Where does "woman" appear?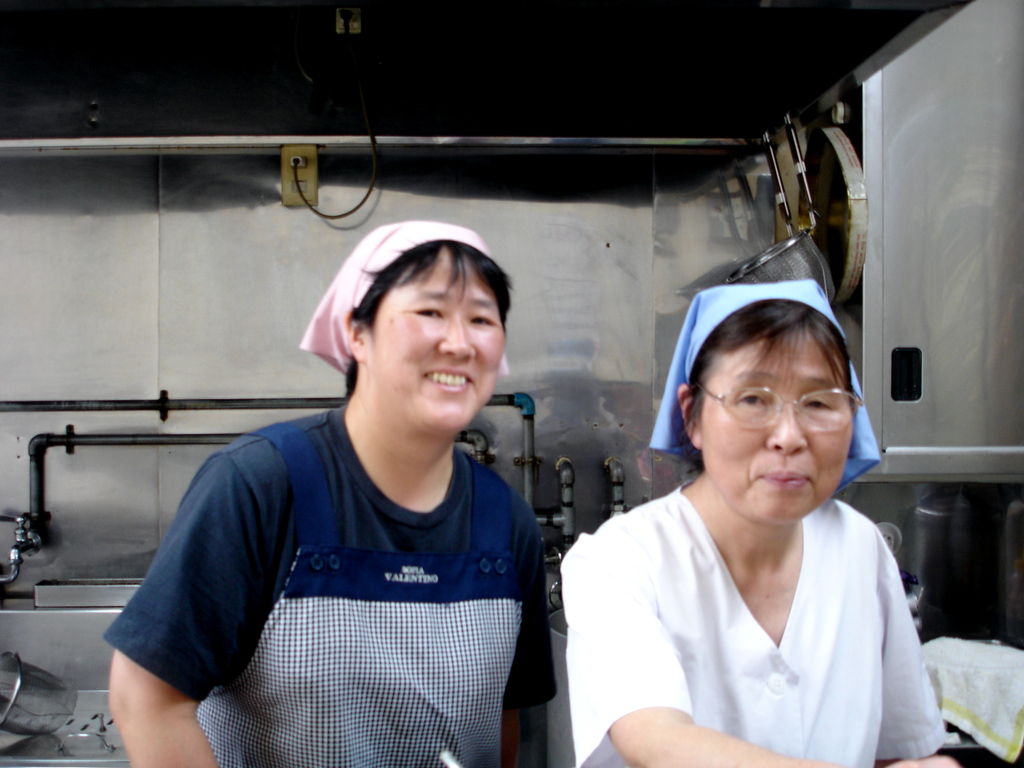
Appears at locate(104, 220, 556, 767).
